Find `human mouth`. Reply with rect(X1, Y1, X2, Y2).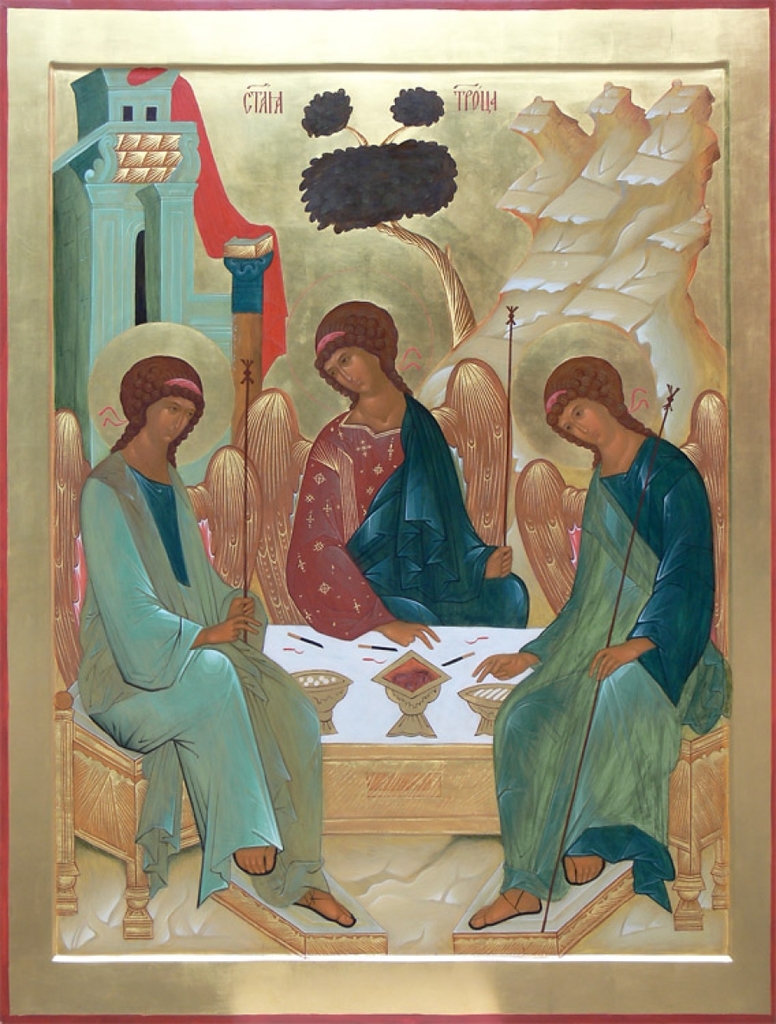
rect(589, 435, 603, 440).
